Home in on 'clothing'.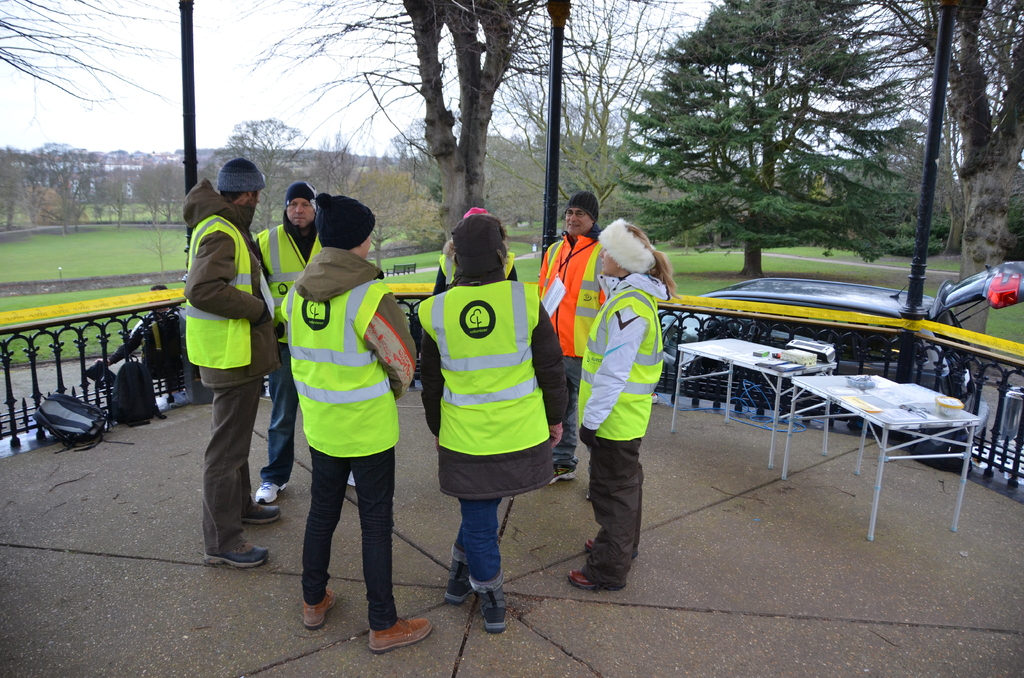
Homed in at locate(530, 225, 604, 464).
